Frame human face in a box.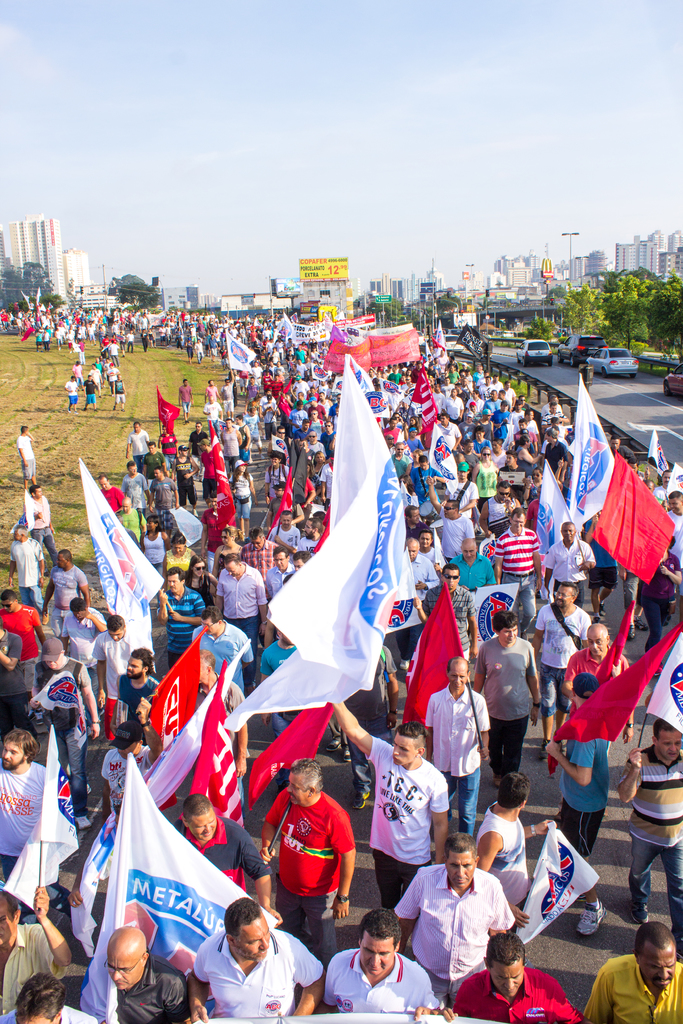
499, 620, 520, 641.
